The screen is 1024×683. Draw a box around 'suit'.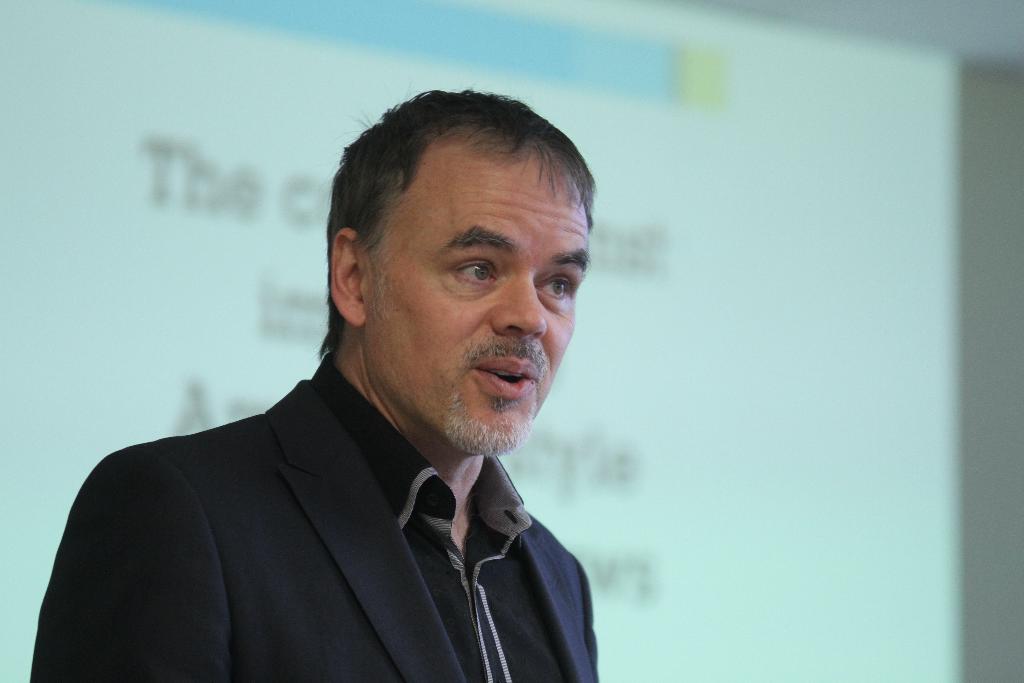
[left=31, top=378, right=600, bottom=682].
